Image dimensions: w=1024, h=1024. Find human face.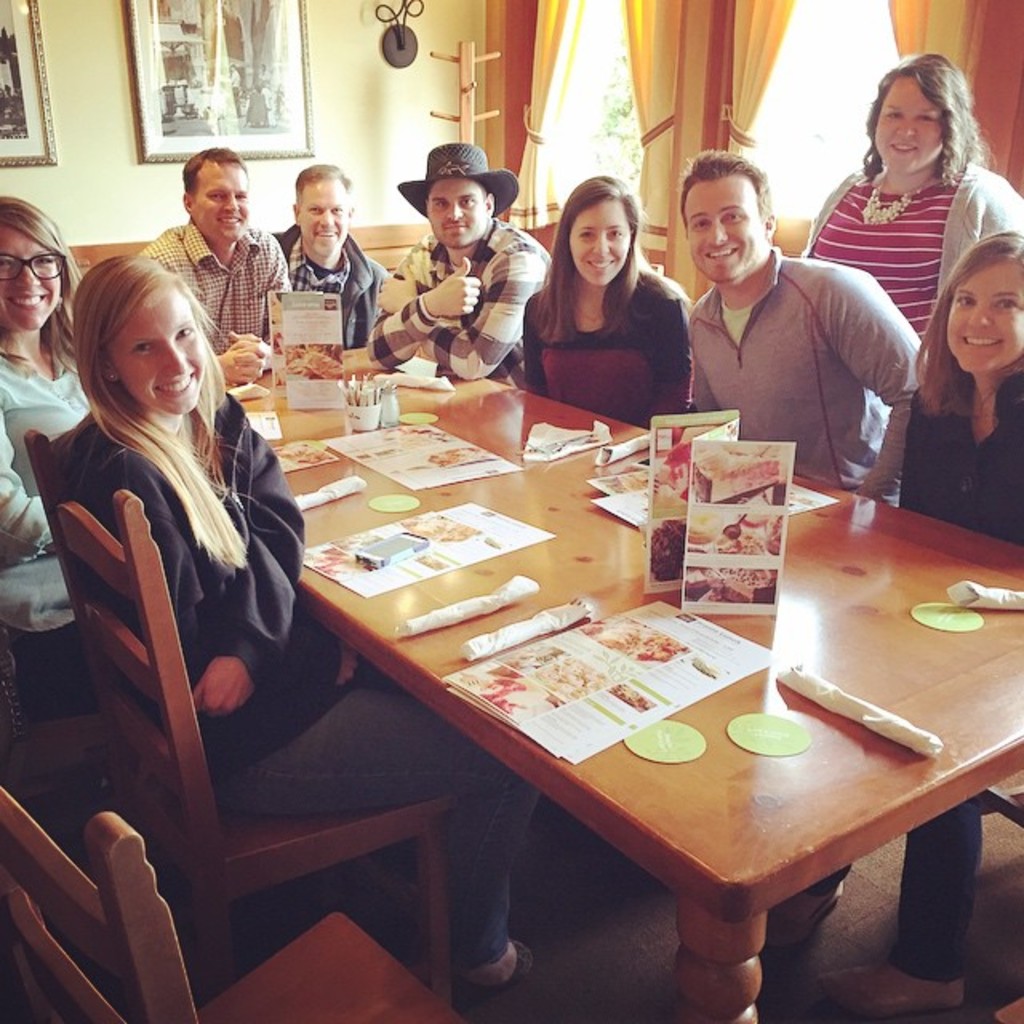
<region>107, 278, 208, 410</region>.
